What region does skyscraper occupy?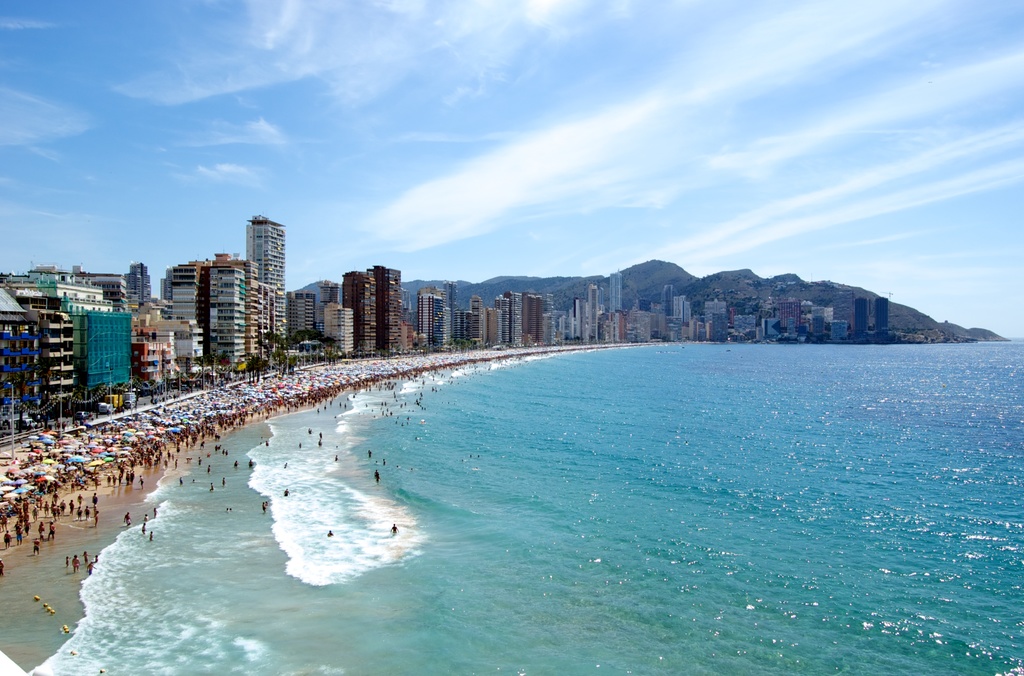
Rect(417, 285, 453, 353).
